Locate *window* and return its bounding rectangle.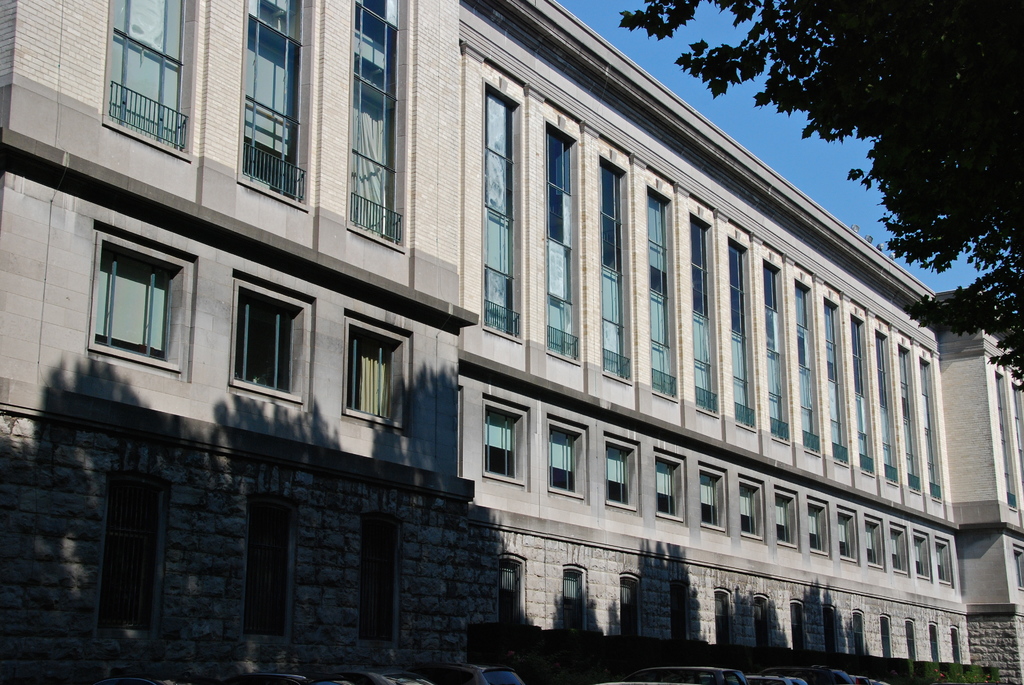
bbox=(837, 510, 860, 558).
